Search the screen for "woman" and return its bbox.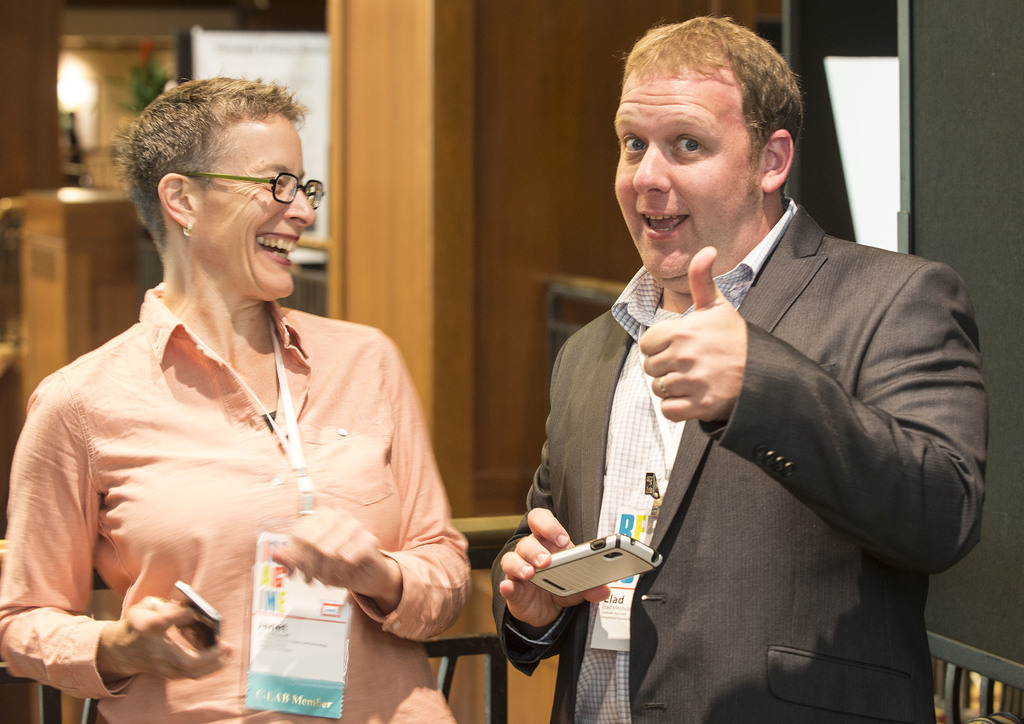
Found: locate(0, 61, 481, 720).
